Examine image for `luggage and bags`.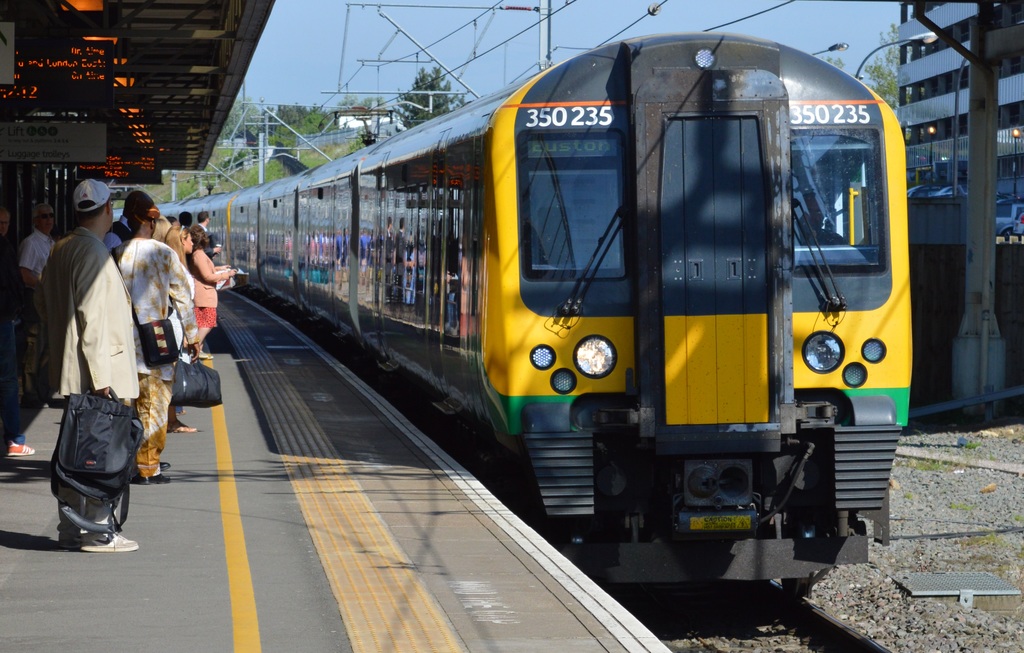
Examination result: region(51, 386, 143, 503).
